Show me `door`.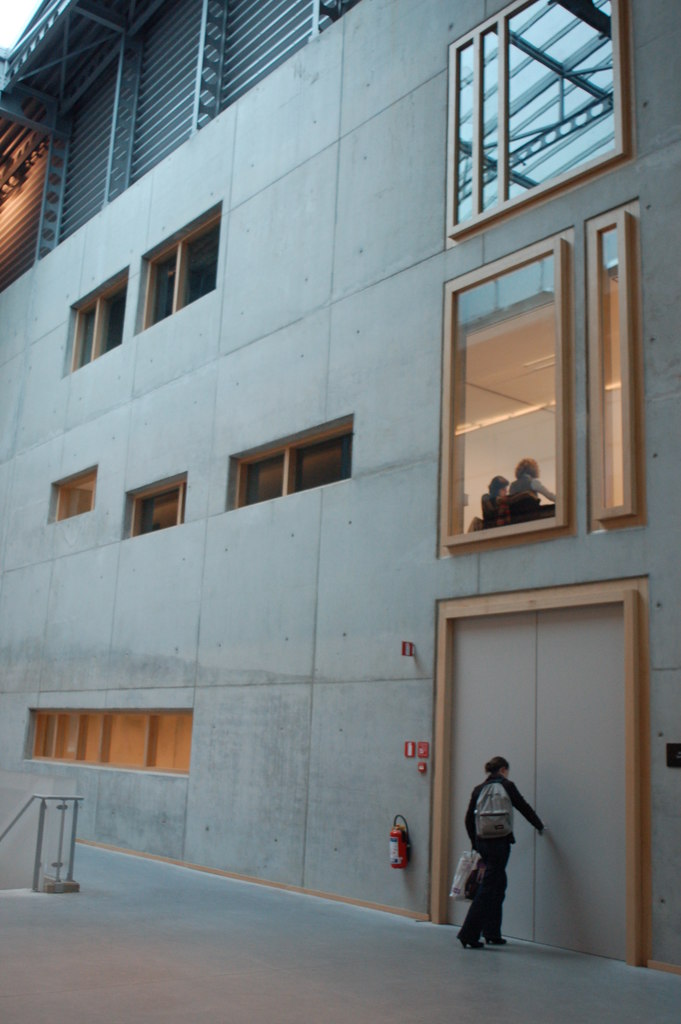
`door` is here: <box>481,604,647,952</box>.
